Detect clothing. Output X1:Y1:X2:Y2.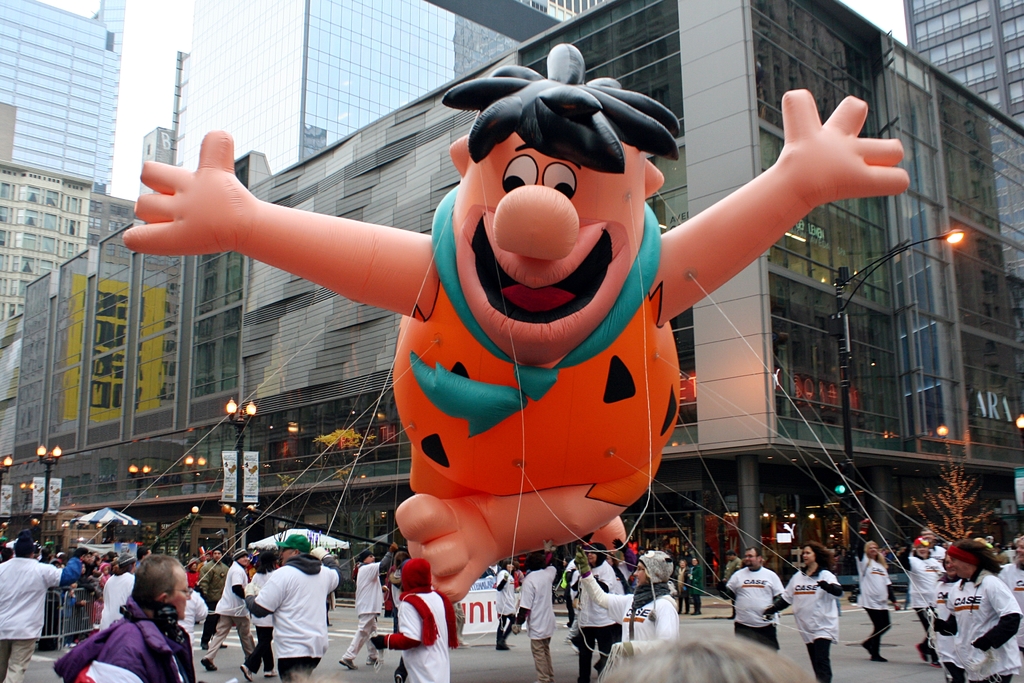
584:580:684:682.
